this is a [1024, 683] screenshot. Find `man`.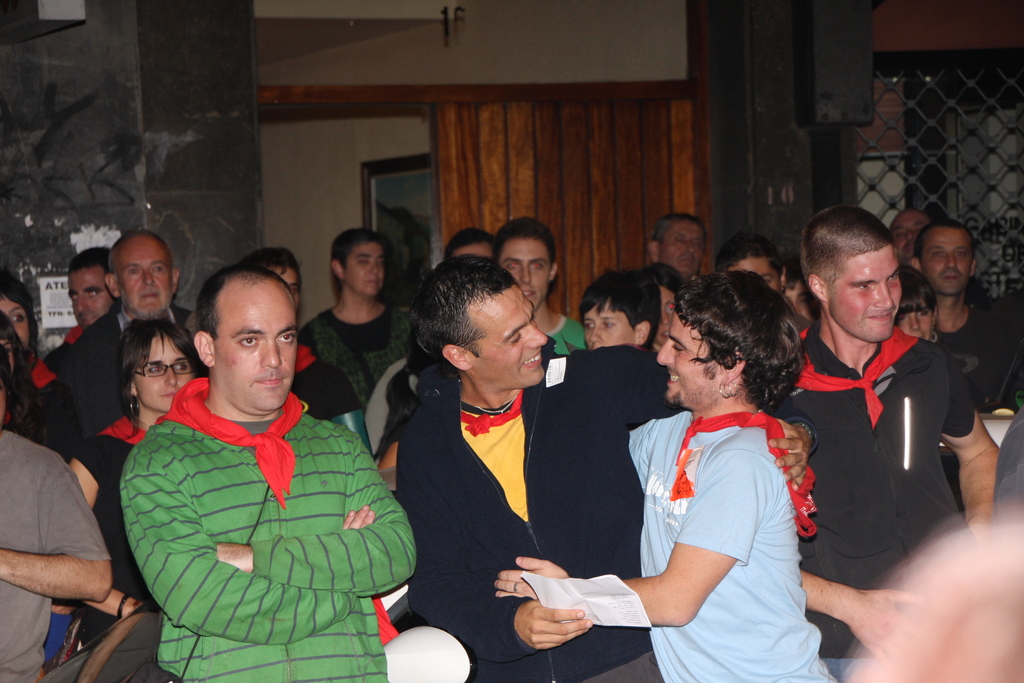
Bounding box: 493, 216, 588, 356.
